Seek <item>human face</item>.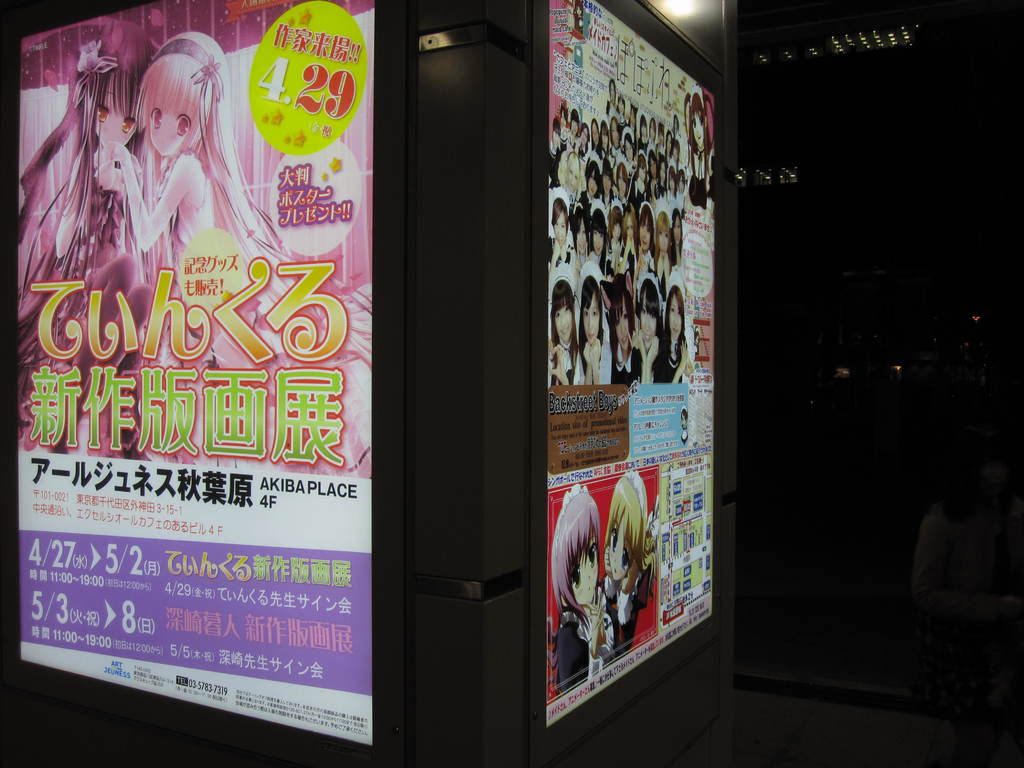
(left=148, top=99, right=193, bottom=155).
